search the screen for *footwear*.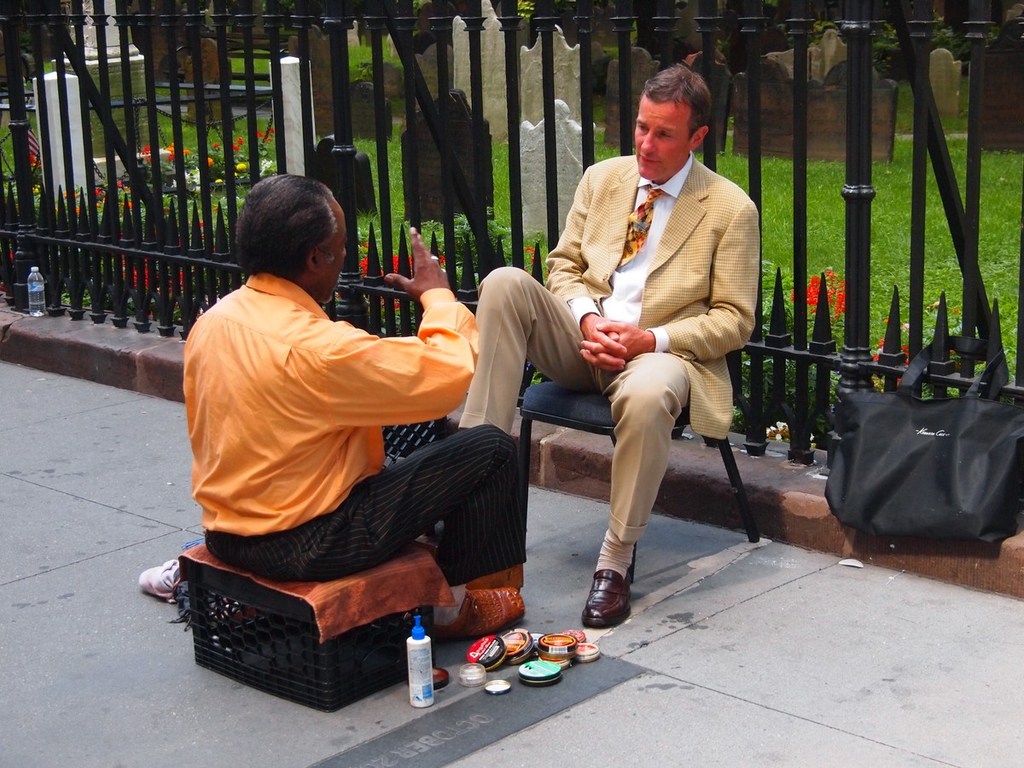
Found at Rect(428, 584, 527, 640).
